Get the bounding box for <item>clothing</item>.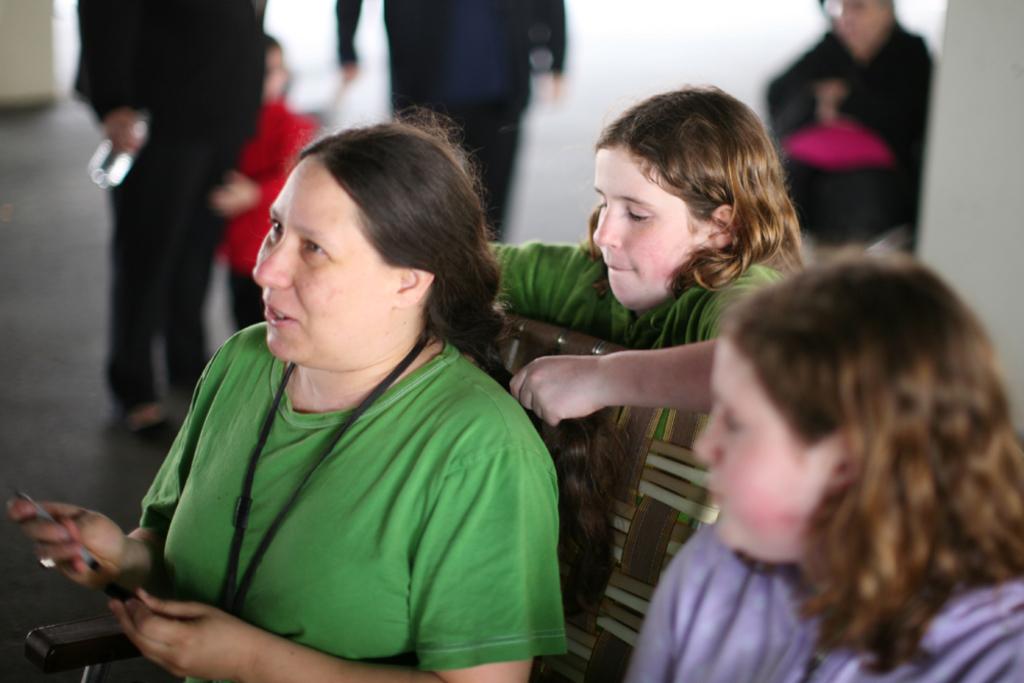
<region>766, 20, 934, 247</region>.
